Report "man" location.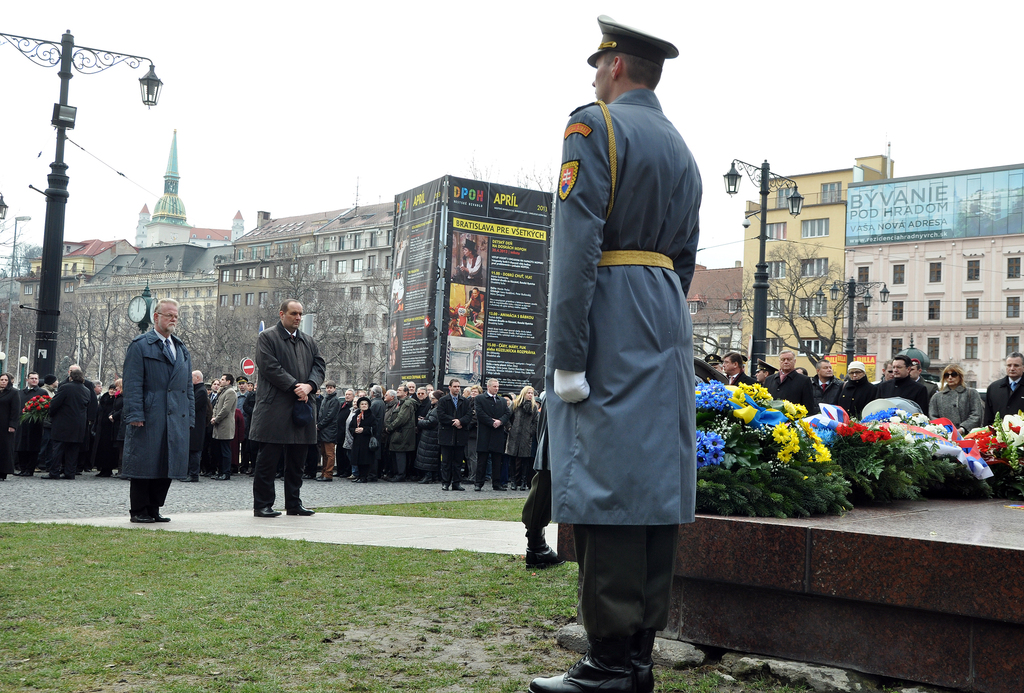
Report: l=878, t=357, r=928, b=414.
